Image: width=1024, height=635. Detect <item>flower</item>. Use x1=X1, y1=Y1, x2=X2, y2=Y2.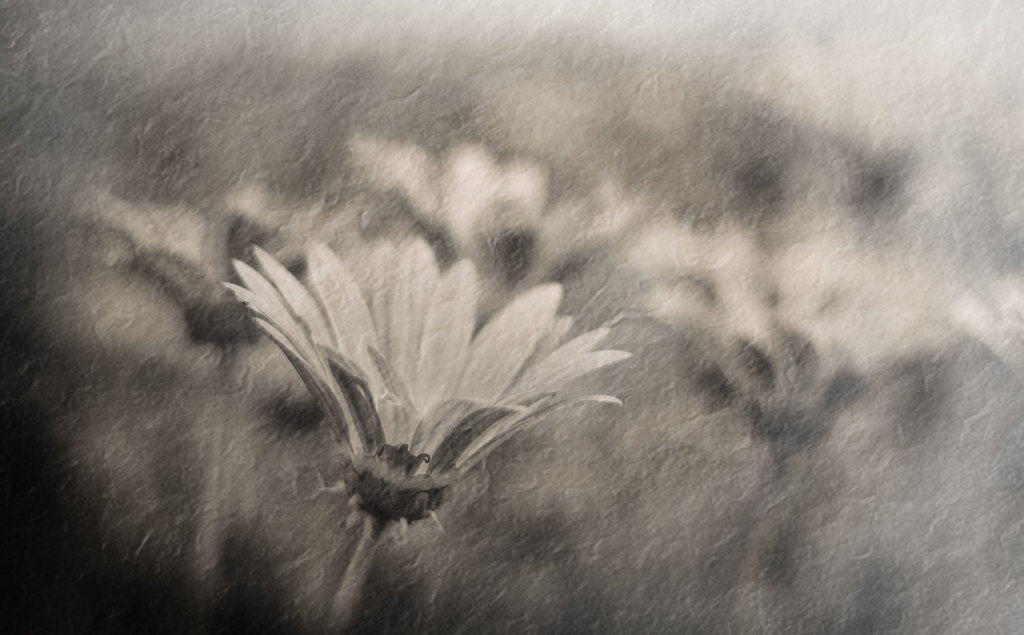
x1=186, y1=231, x2=629, y2=532.
